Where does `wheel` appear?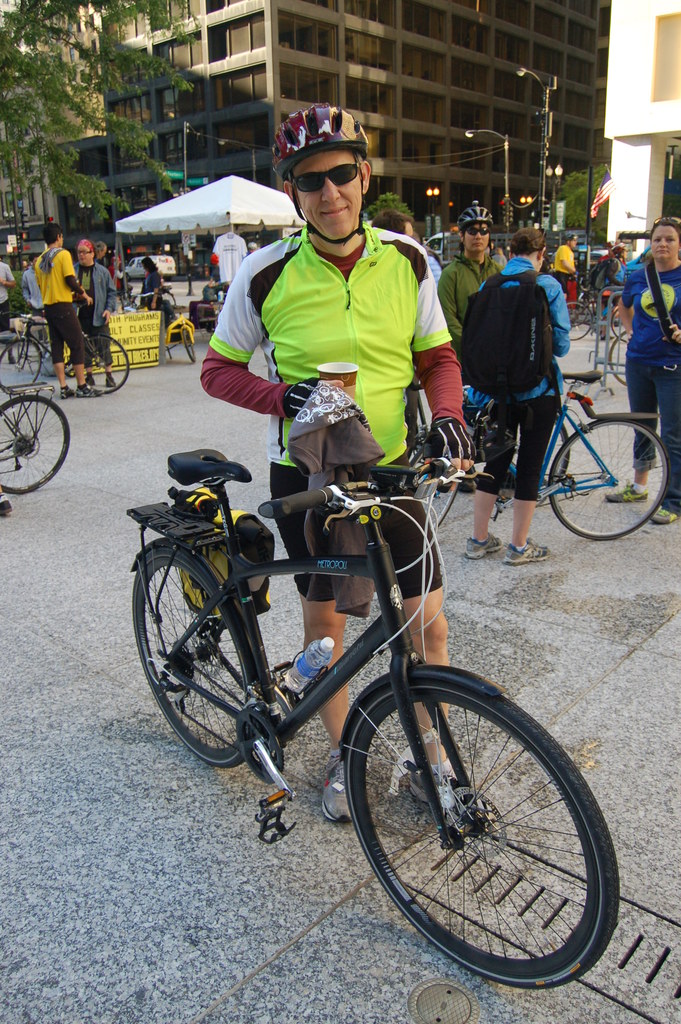
Appears at bbox=(343, 666, 607, 983).
